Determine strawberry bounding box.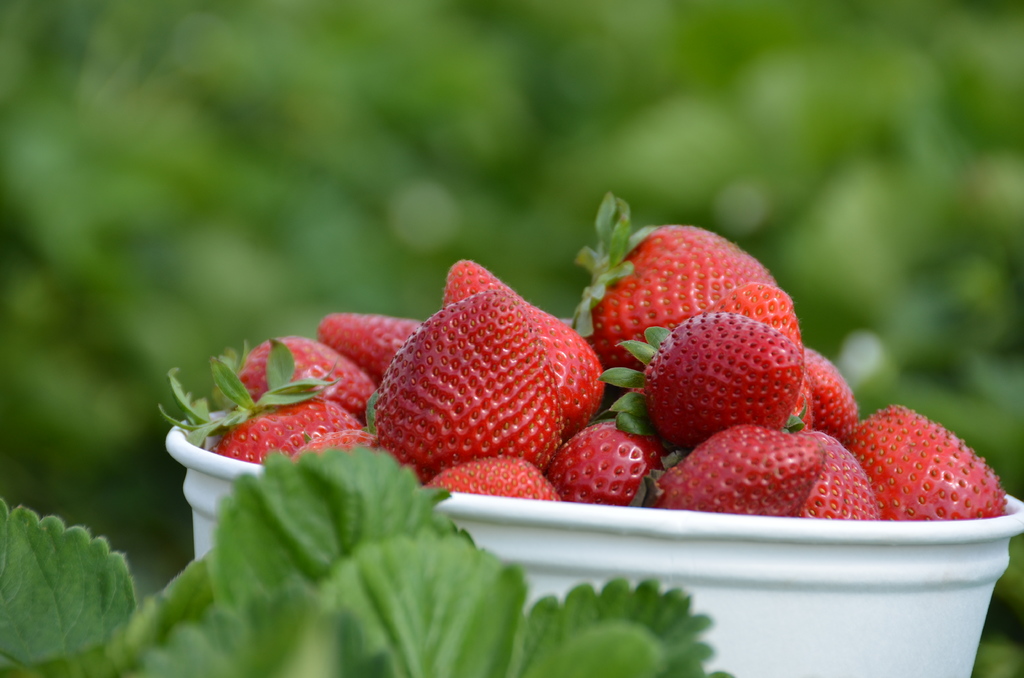
Determined: pyautogui.locateOnScreen(799, 432, 879, 524).
